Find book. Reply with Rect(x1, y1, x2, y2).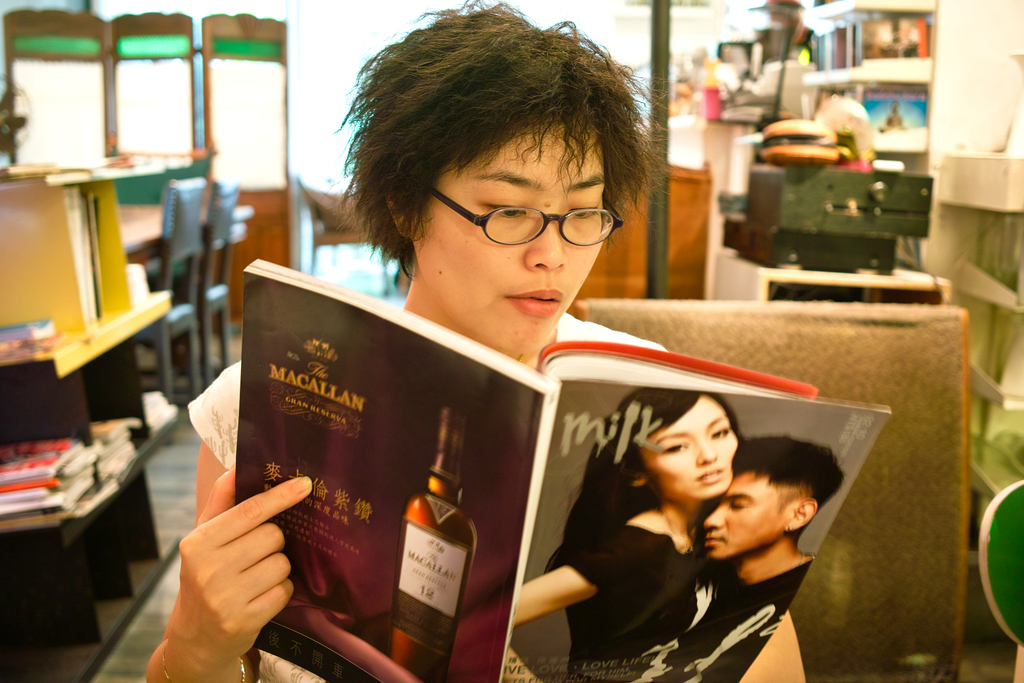
Rect(783, 0, 850, 6).
